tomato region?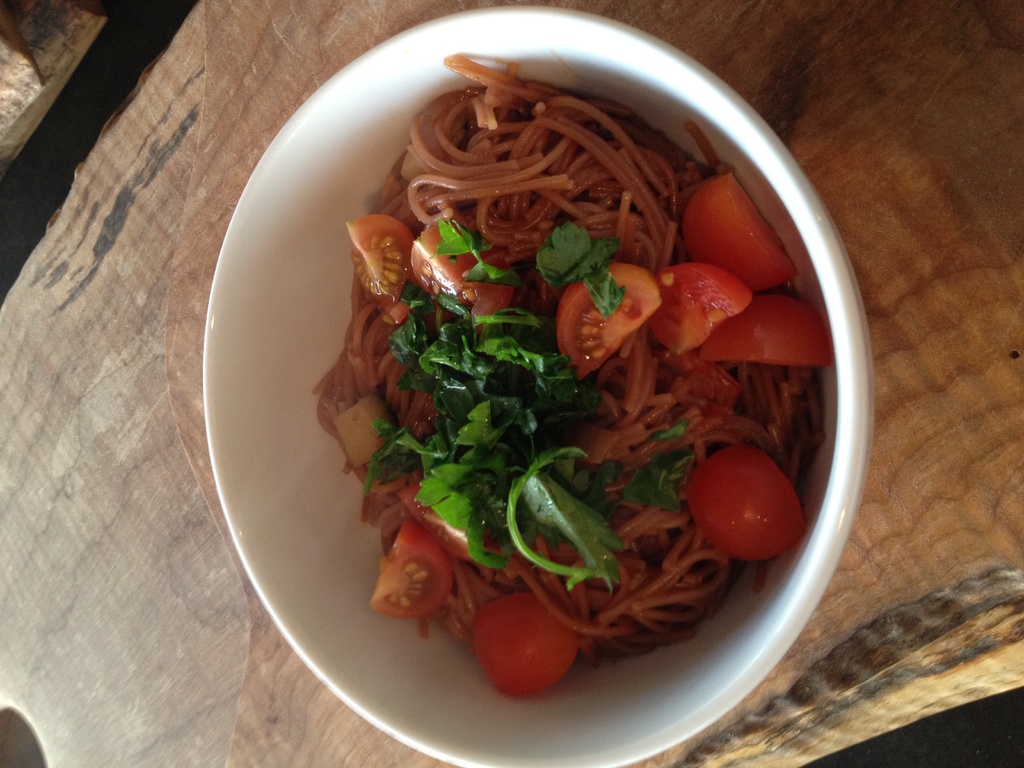
(x1=366, y1=516, x2=454, y2=619)
